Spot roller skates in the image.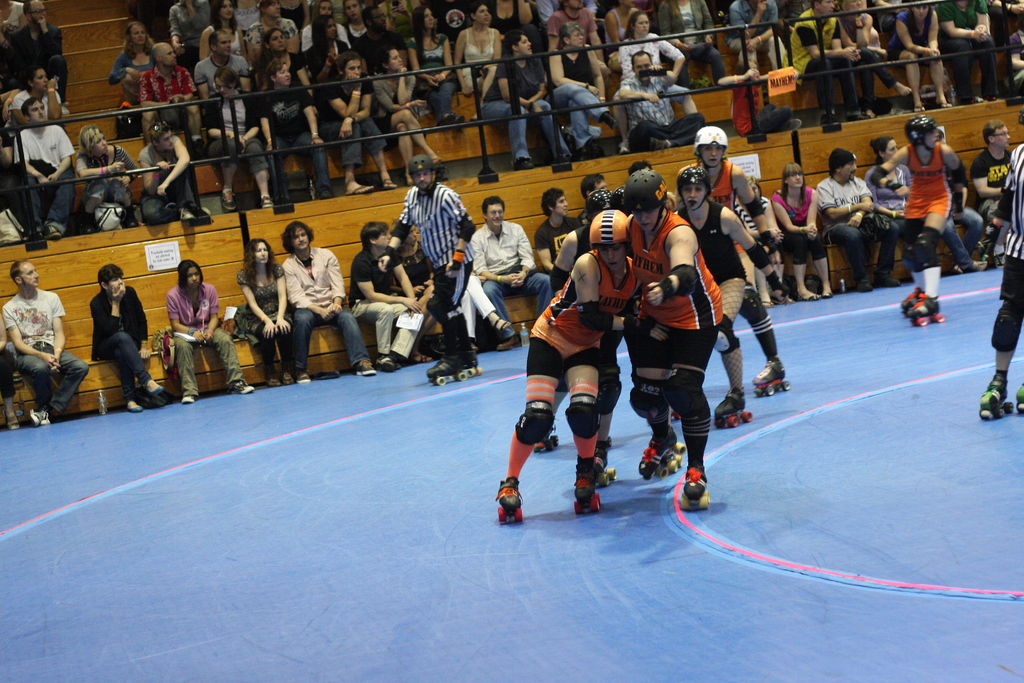
roller skates found at [426, 355, 469, 387].
